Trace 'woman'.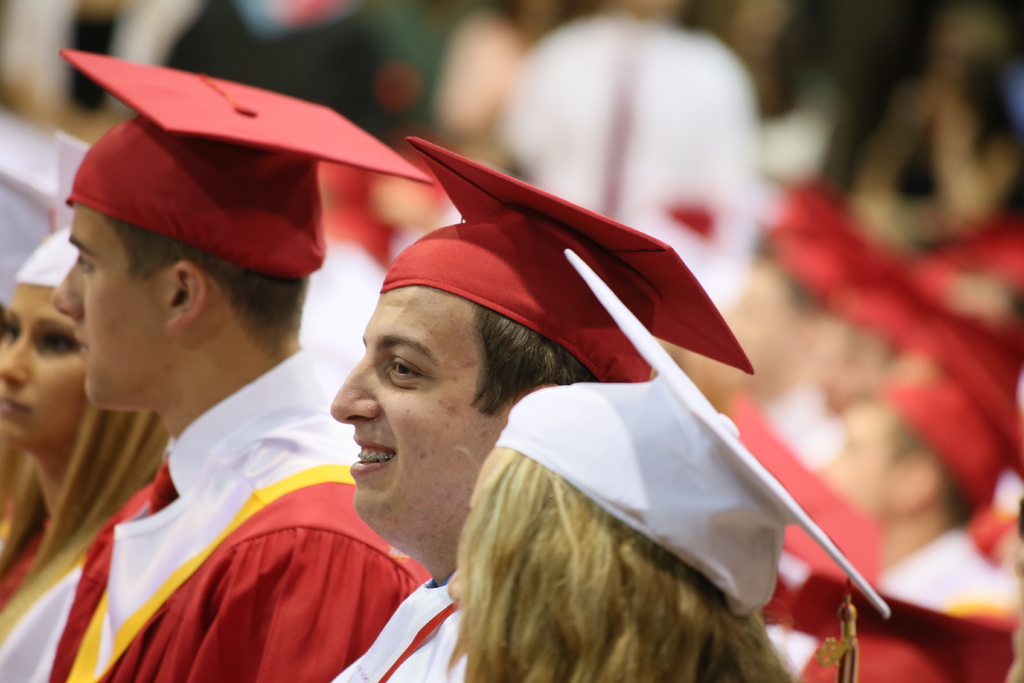
Traced to (x1=0, y1=134, x2=170, y2=682).
